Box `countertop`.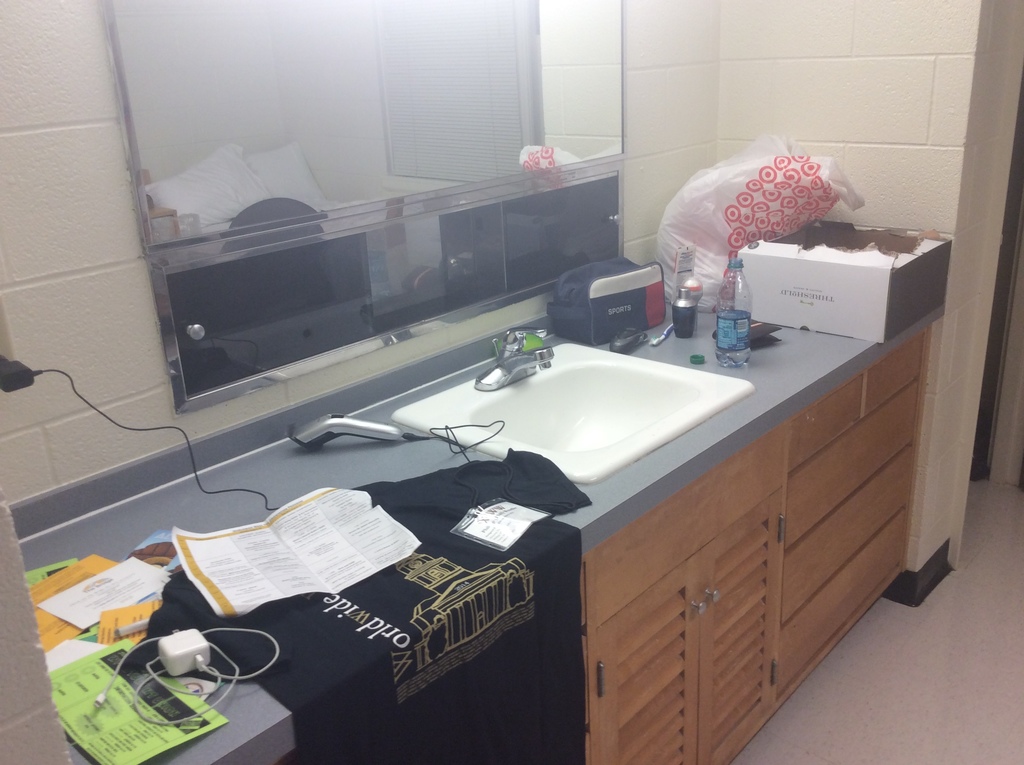
box(3, 301, 950, 764).
